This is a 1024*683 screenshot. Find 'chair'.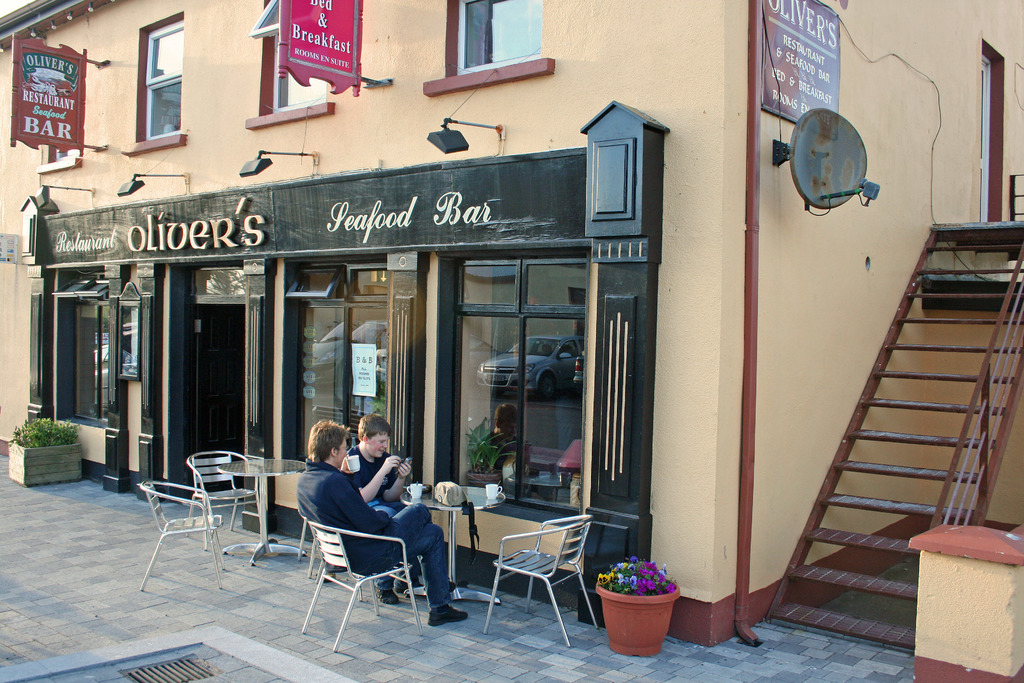
Bounding box: [x1=286, y1=482, x2=435, y2=654].
